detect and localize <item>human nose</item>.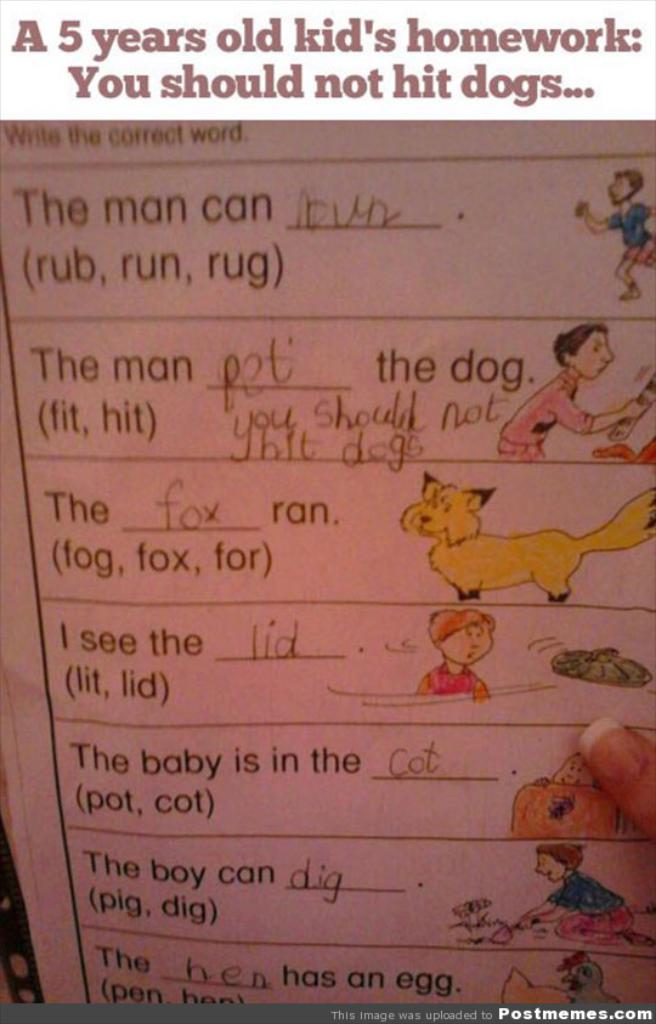
Localized at (605, 350, 617, 369).
